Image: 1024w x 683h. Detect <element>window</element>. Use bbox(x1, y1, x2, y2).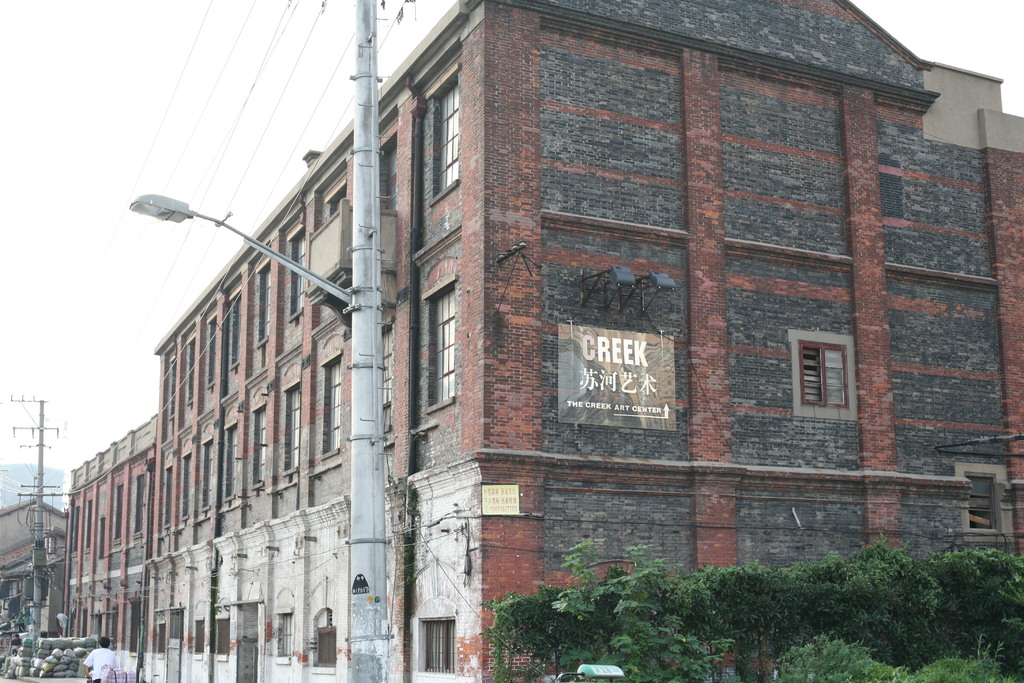
bbox(955, 463, 1007, 543).
